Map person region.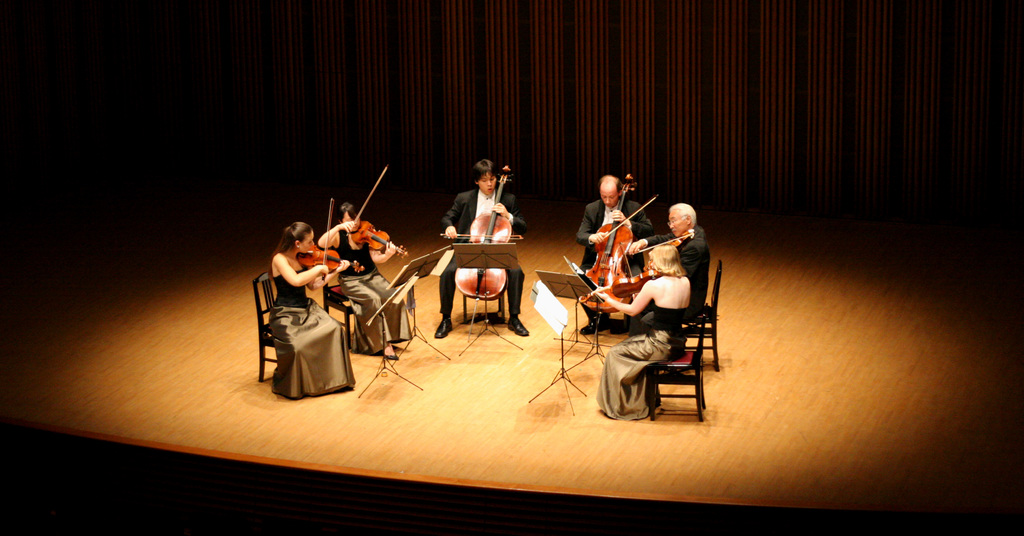
Mapped to [628,202,712,336].
